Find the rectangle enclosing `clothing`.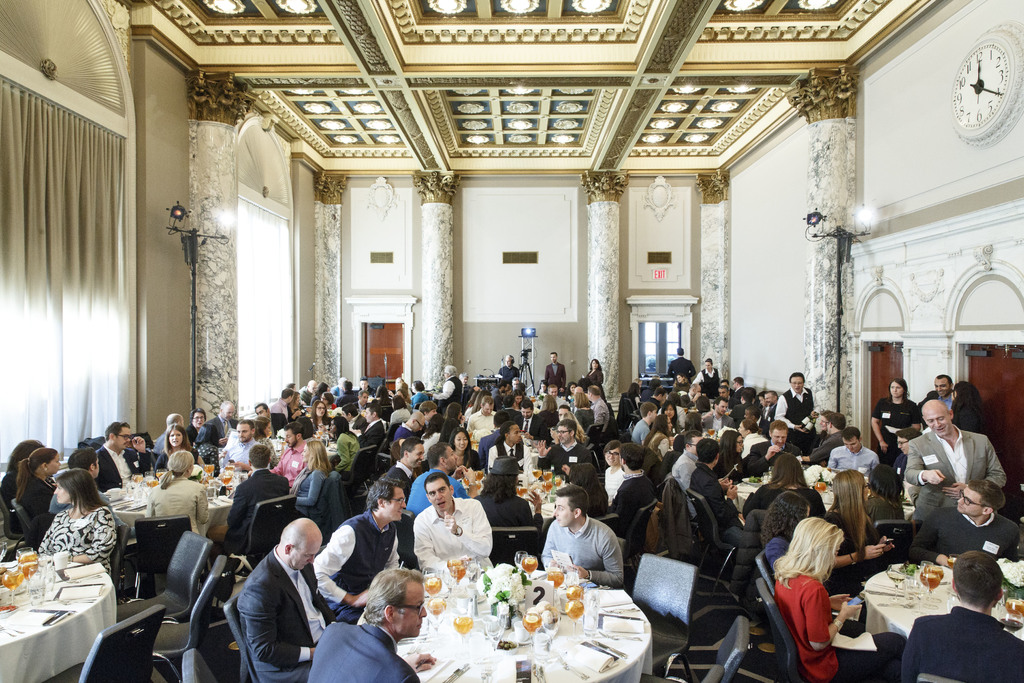
(left=409, top=390, right=429, bottom=408).
